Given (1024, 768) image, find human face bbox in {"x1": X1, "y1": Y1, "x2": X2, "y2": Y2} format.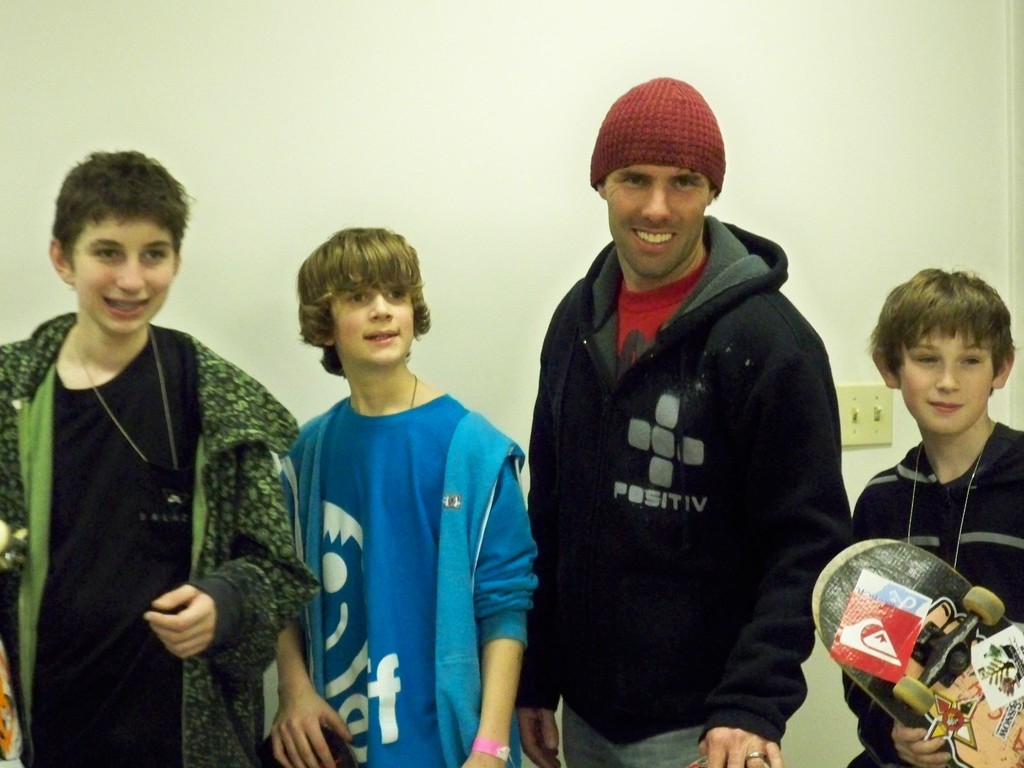
{"x1": 75, "y1": 209, "x2": 174, "y2": 336}.
